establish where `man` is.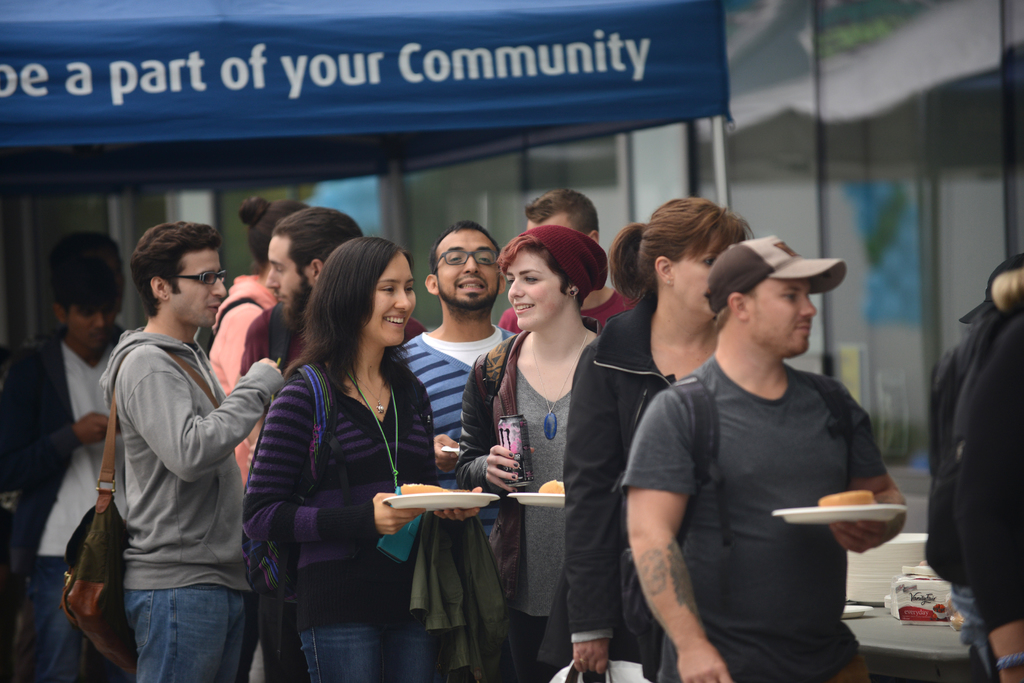
Established at x1=403, y1=220, x2=514, y2=492.
